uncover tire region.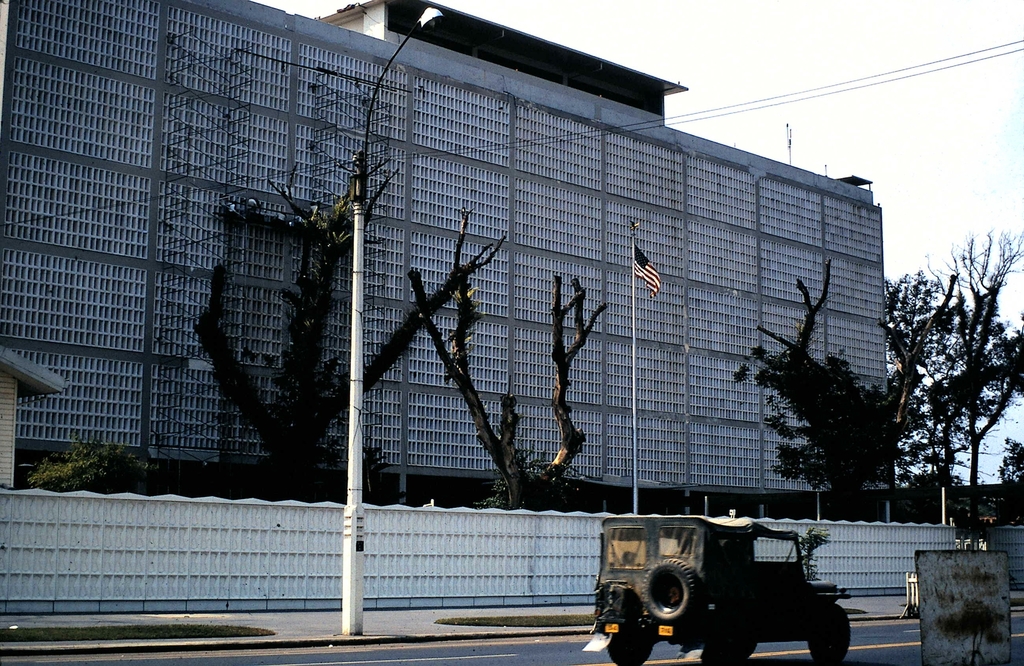
Uncovered: [left=611, top=632, right=655, bottom=665].
